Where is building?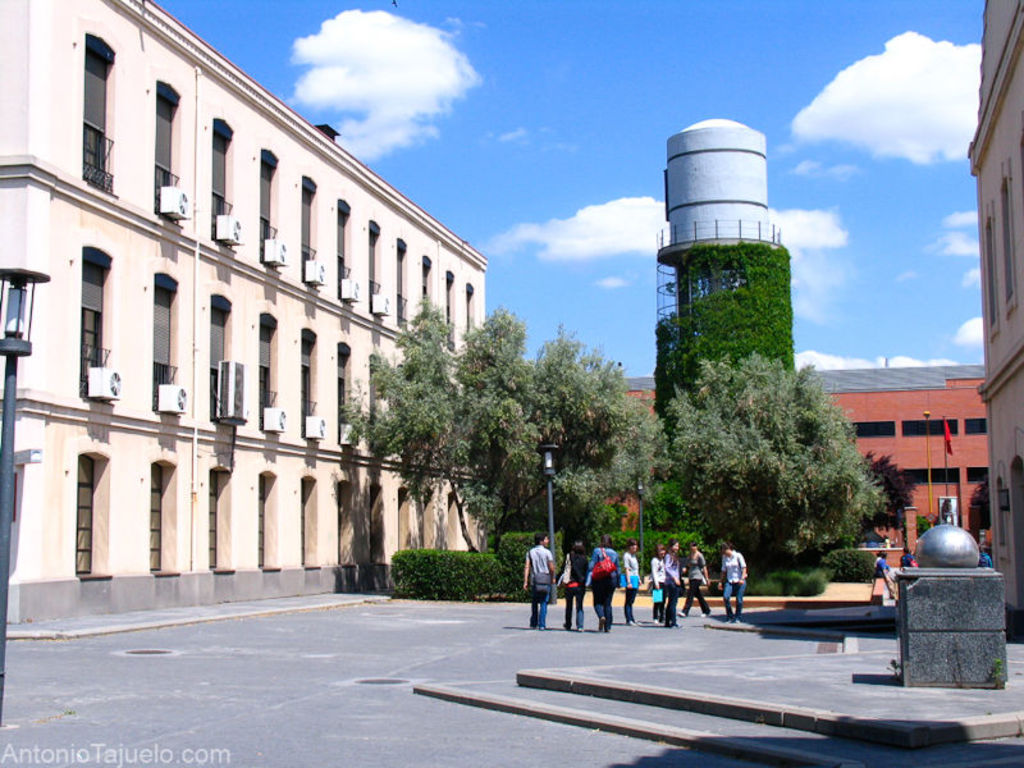
bbox=(596, 362, 987, 570).
